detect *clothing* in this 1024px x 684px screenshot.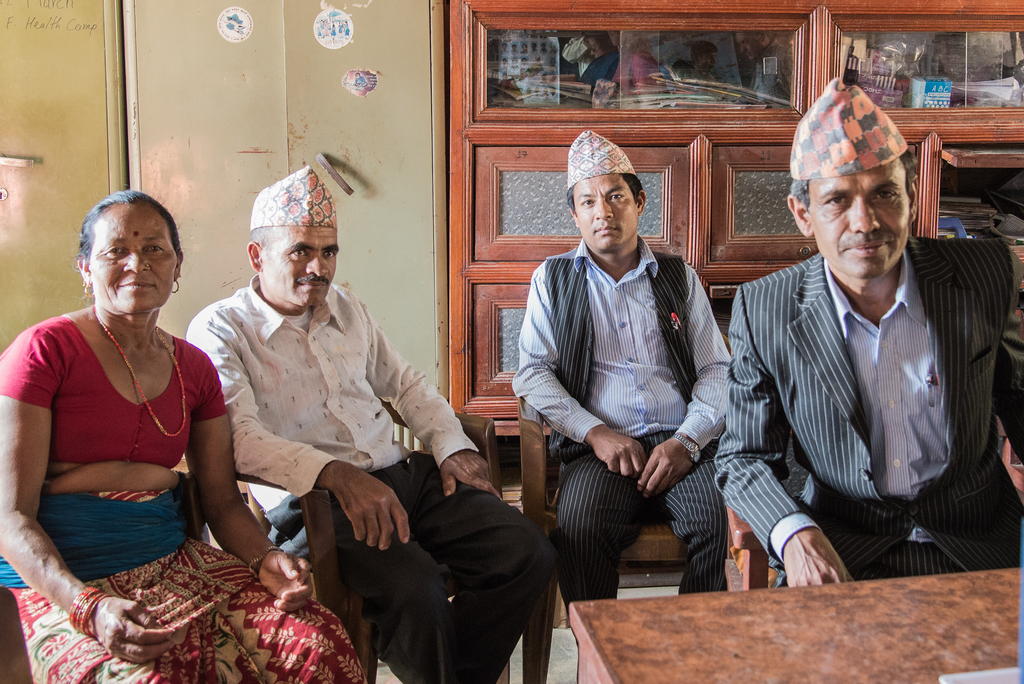
Detection: l=196, t=284, r=479, b=509.
